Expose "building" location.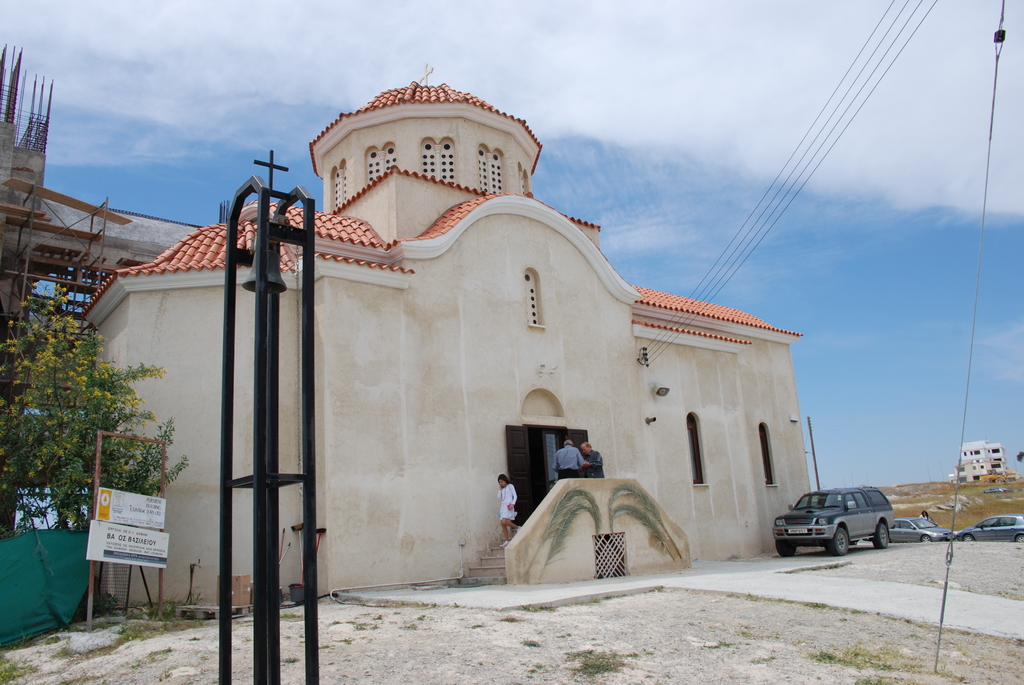
Exposed at bbox=[961, 443, 1000, 485].
